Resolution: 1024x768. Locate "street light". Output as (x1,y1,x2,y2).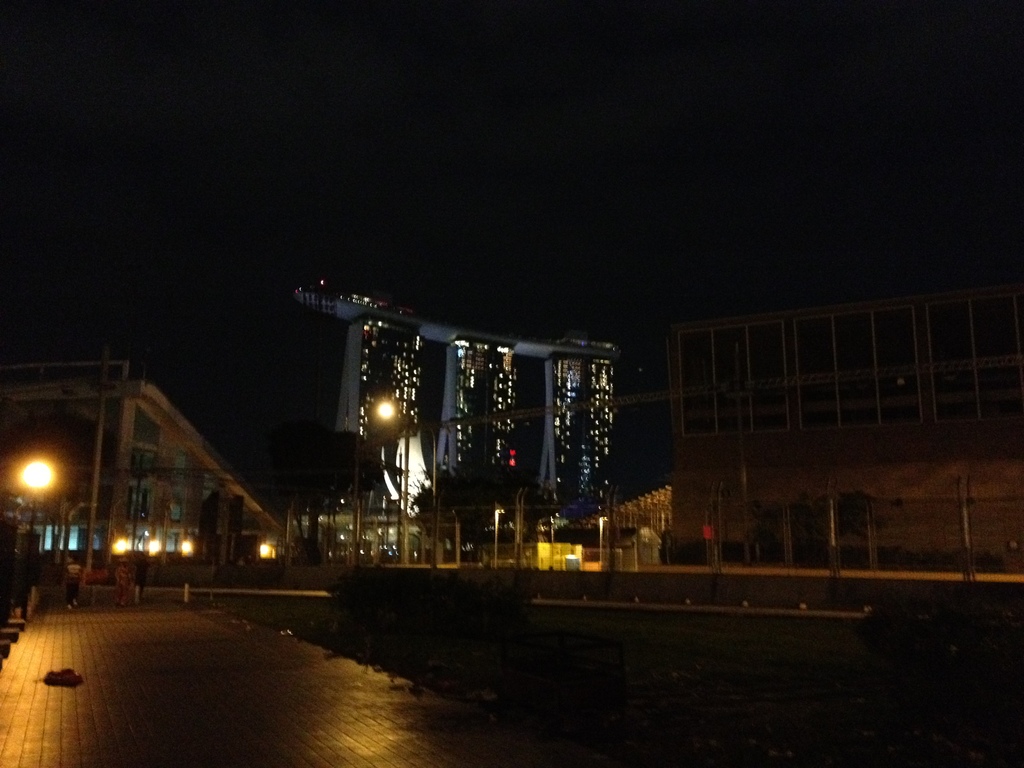
(350,403,394,565).
